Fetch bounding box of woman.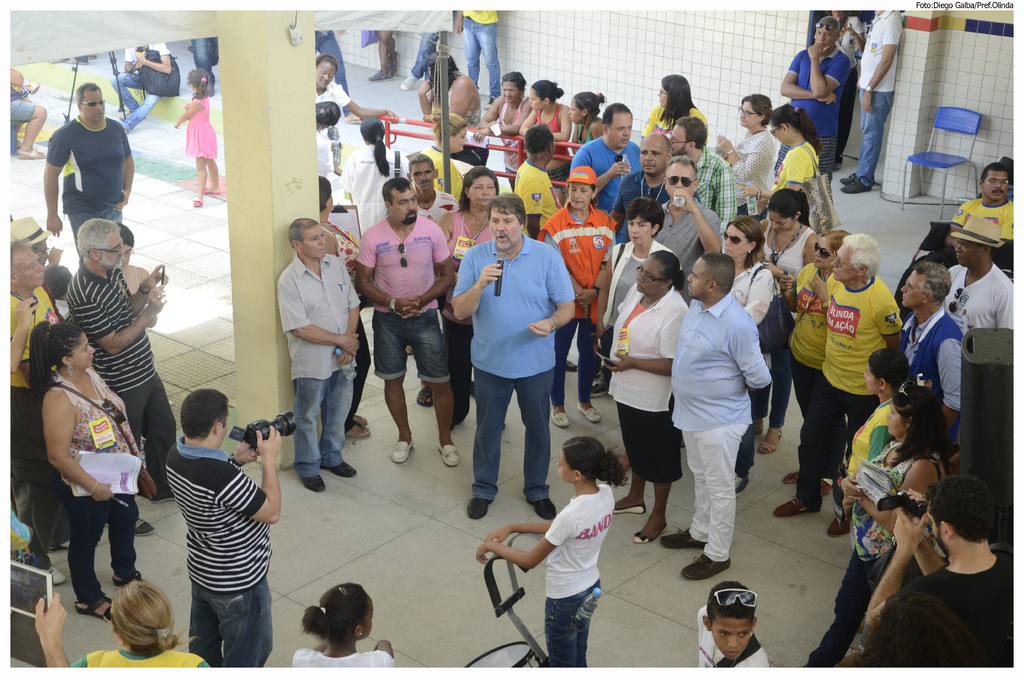
Bbox: <region>641, 74, 705, 161</region>.
